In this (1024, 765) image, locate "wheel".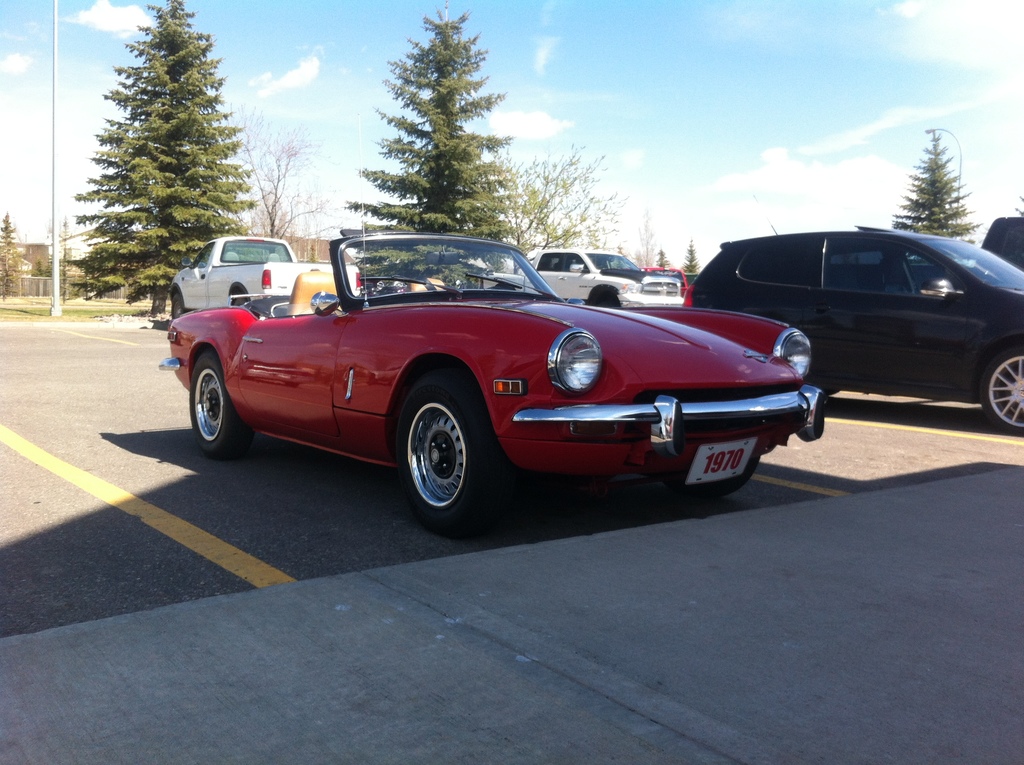
Bounding box: detection(394, 396, 486, 511).
